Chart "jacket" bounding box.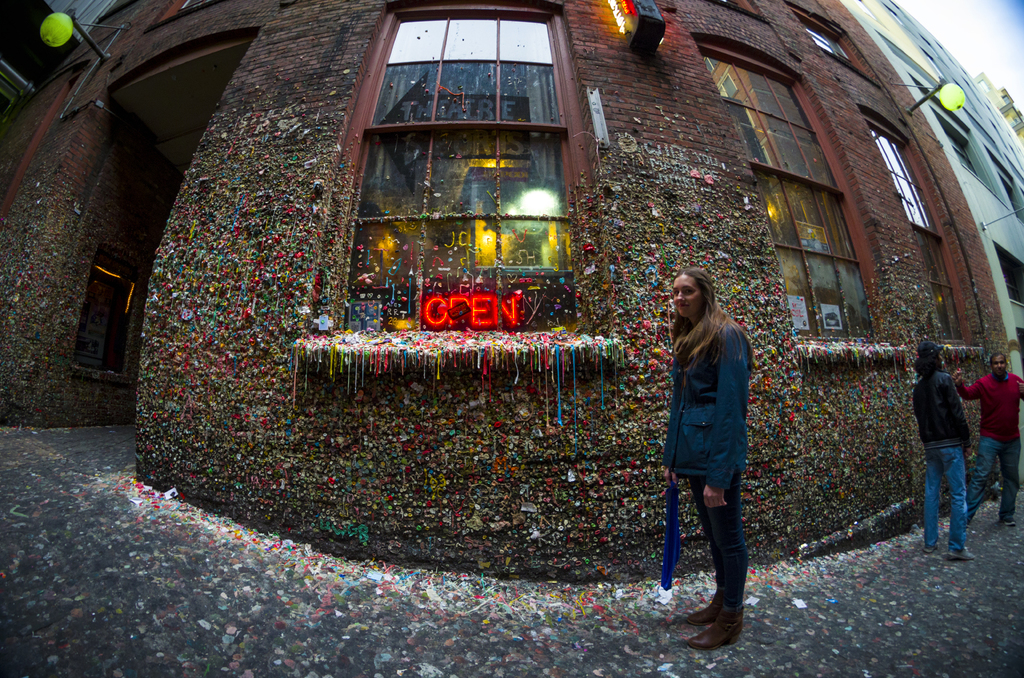
Charted: bbox(910, 374, 971, 448).
